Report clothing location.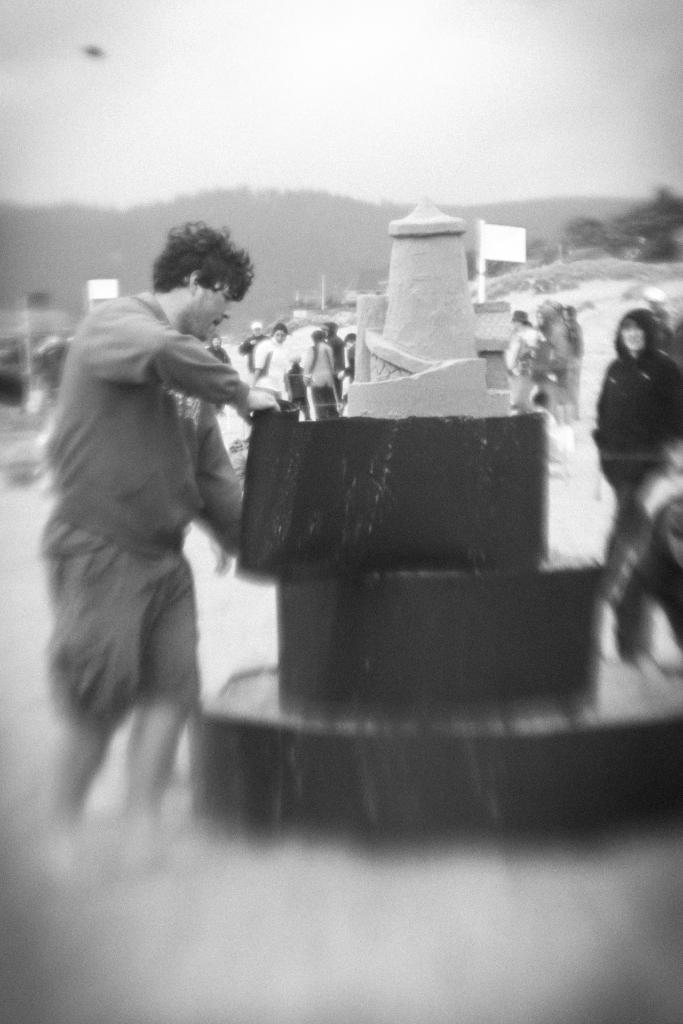
Report: (300,335,332,419).
